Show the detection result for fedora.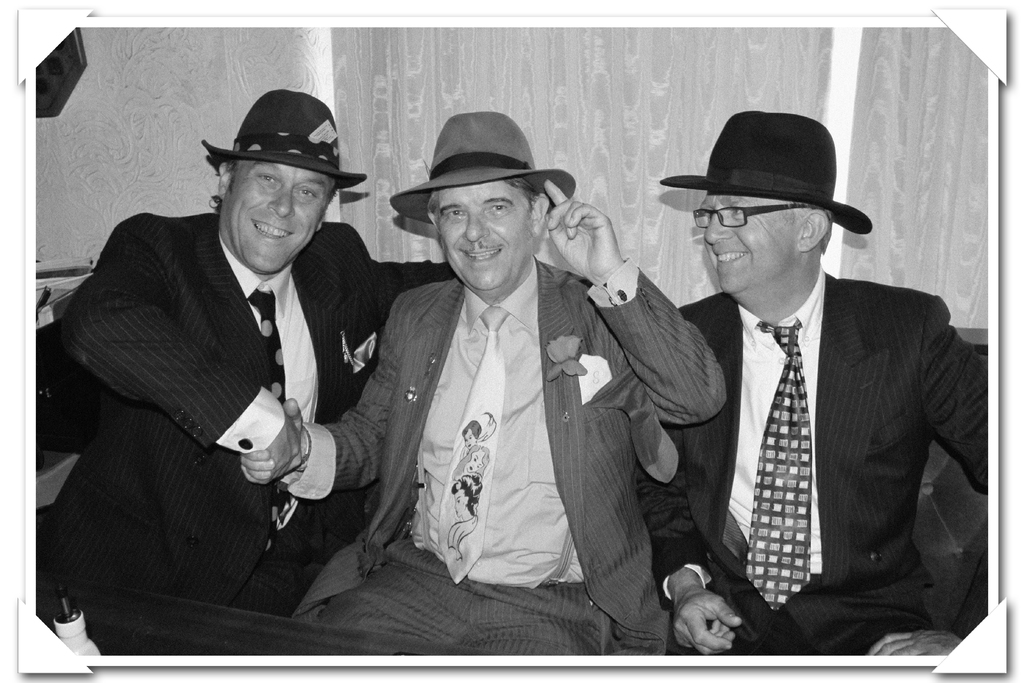
[left=388, top=110, right=576, bottom=227].
